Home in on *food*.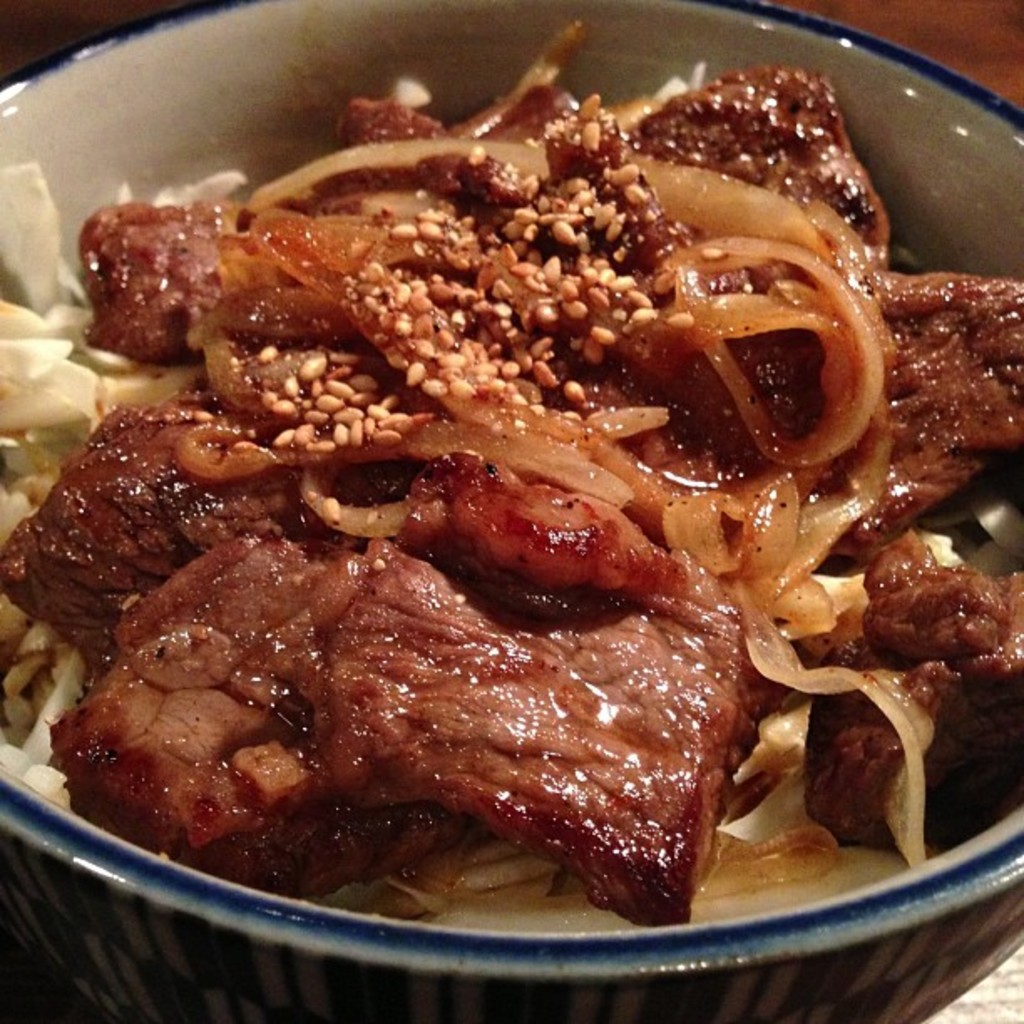
Homed in at {"x1": 18, "y1": 30, "x2": 1002, "y2": 970}.
